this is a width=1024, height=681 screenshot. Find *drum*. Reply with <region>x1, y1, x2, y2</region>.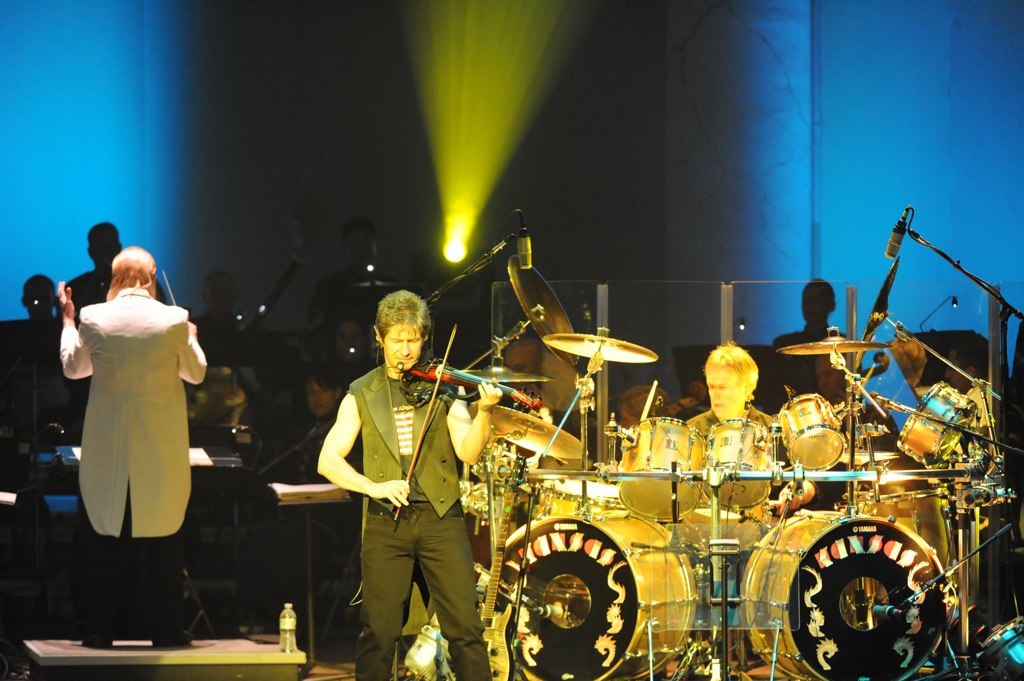
<region>897, 380, 970, 471</region>.
